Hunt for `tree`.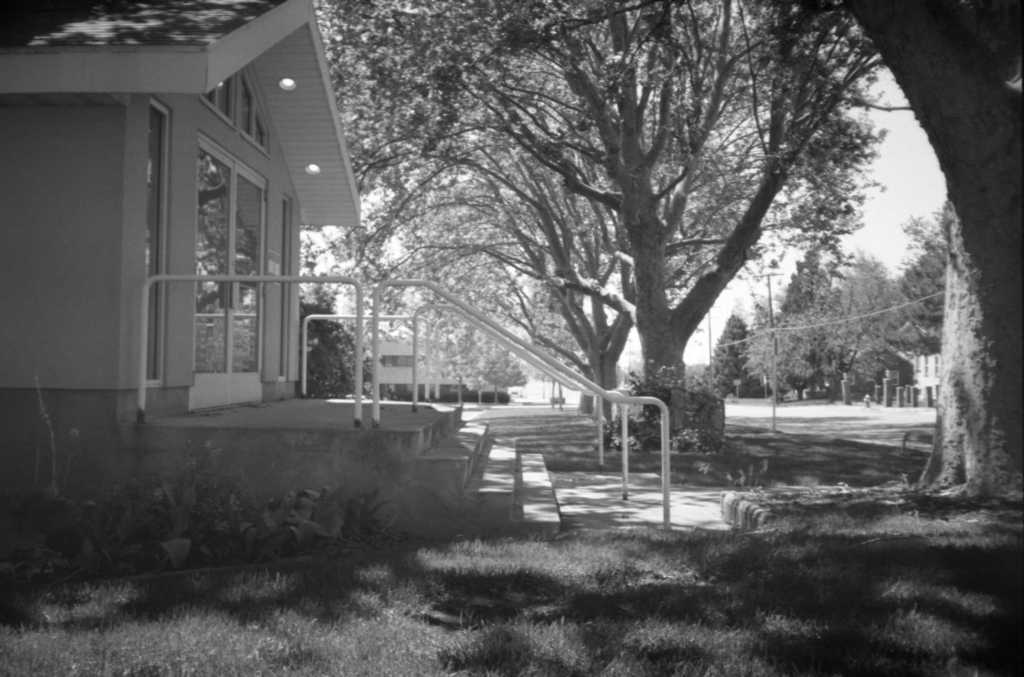
Hunted down at <region>840, 0, 1023, 514</region>.
